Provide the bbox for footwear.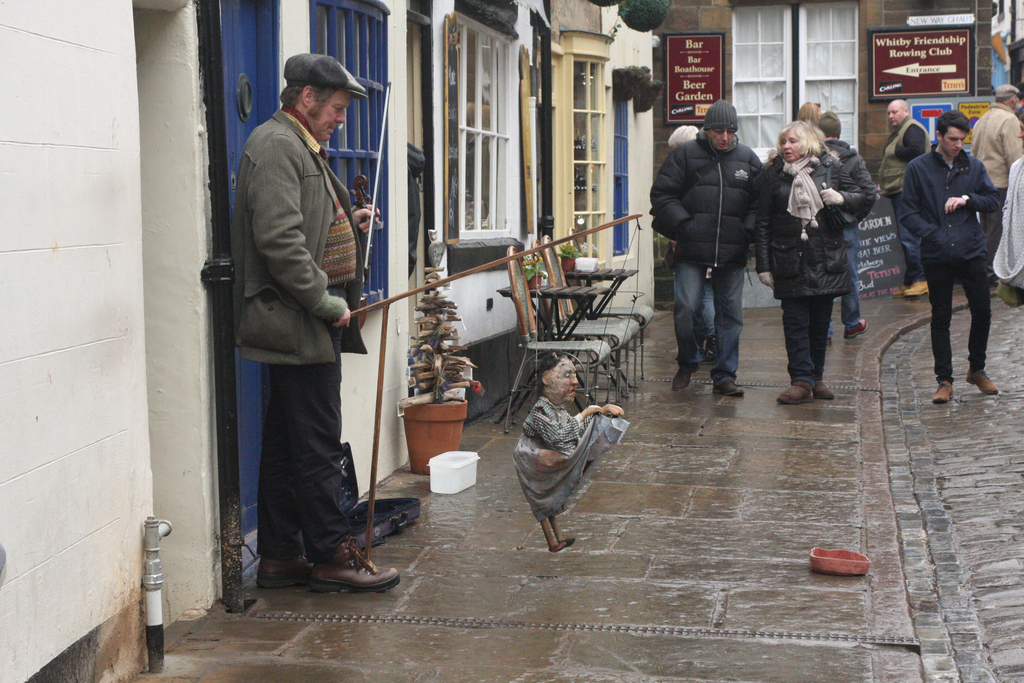
Rect(904, 274, 932, 300).
